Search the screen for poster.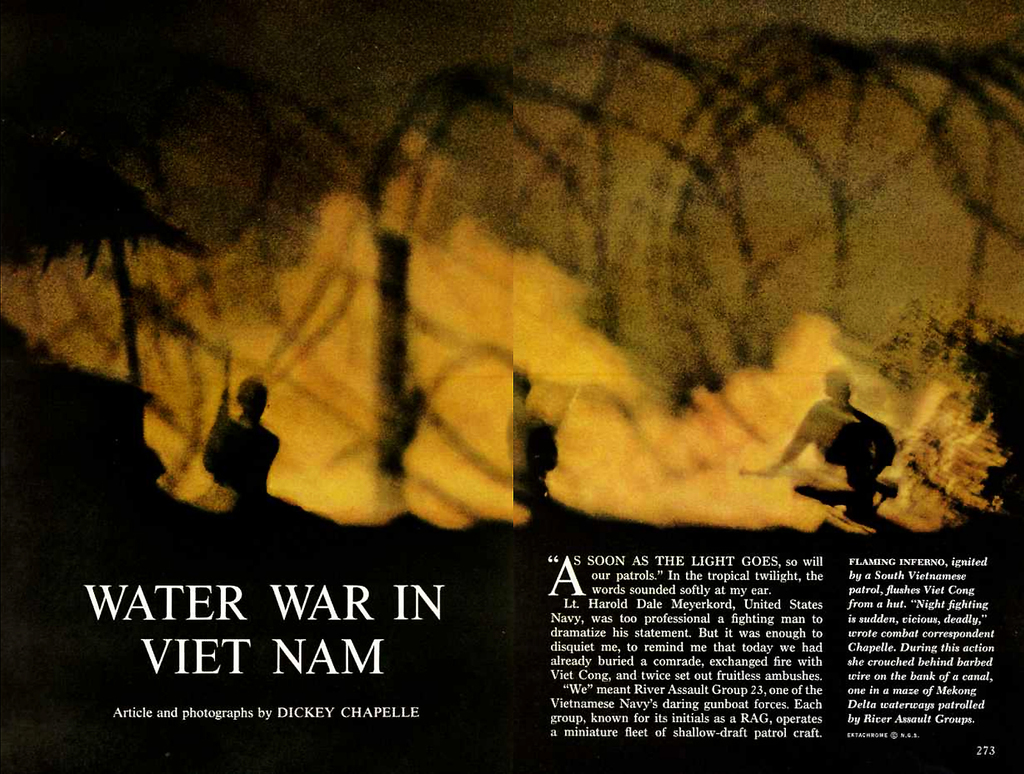
Found at (0, 0, 1023, 773).
